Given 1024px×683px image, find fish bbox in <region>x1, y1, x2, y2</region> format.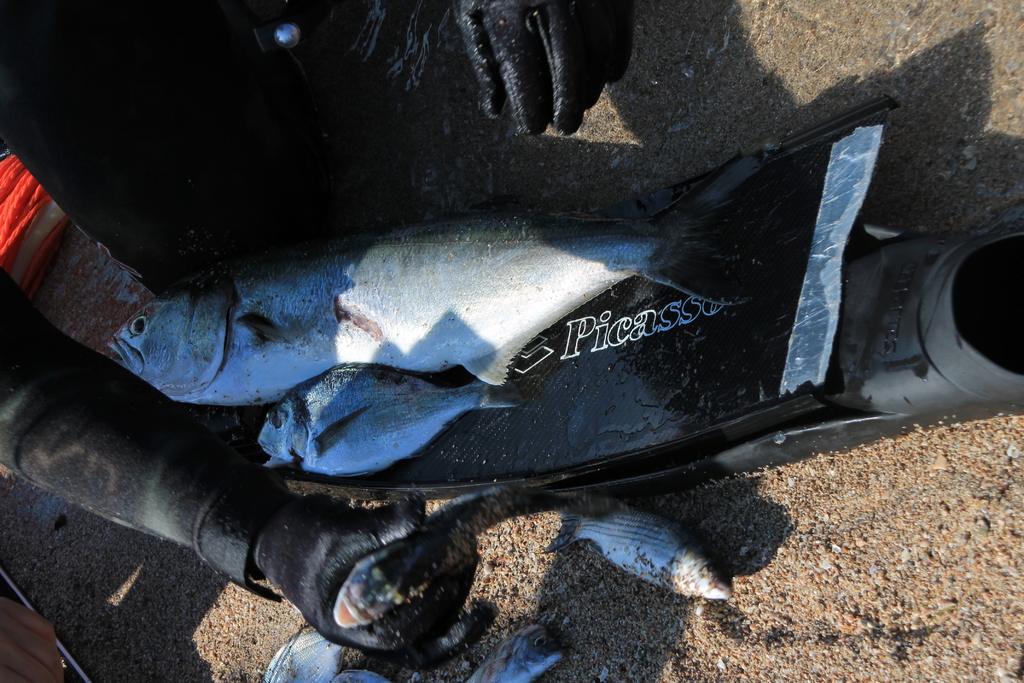
<region>108, 147, 774, 411</region>.
